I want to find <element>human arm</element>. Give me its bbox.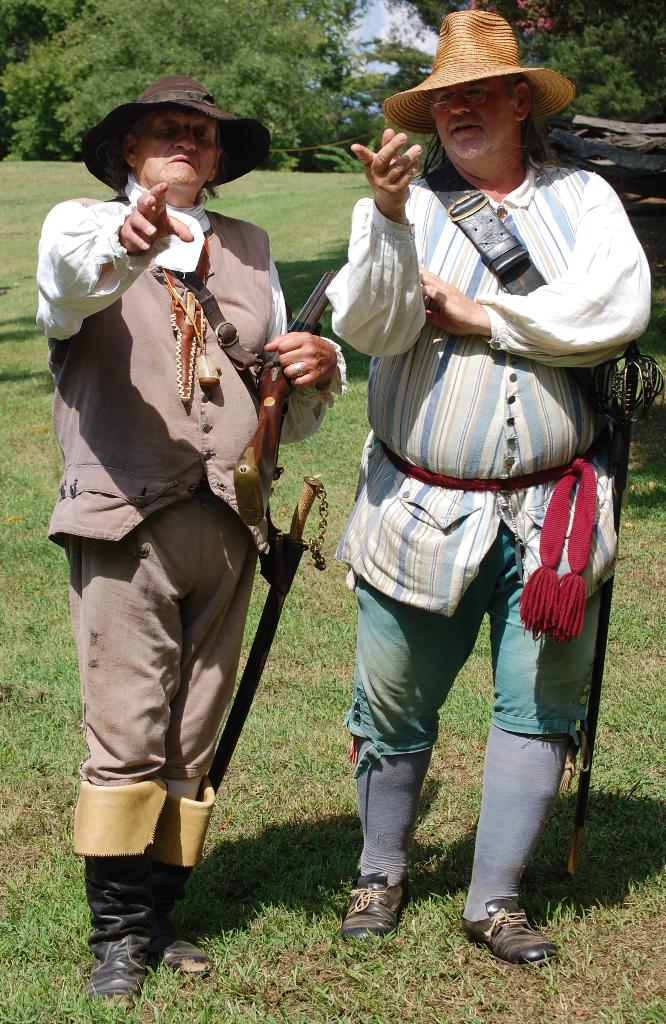
[38, 193, 189, 350].
